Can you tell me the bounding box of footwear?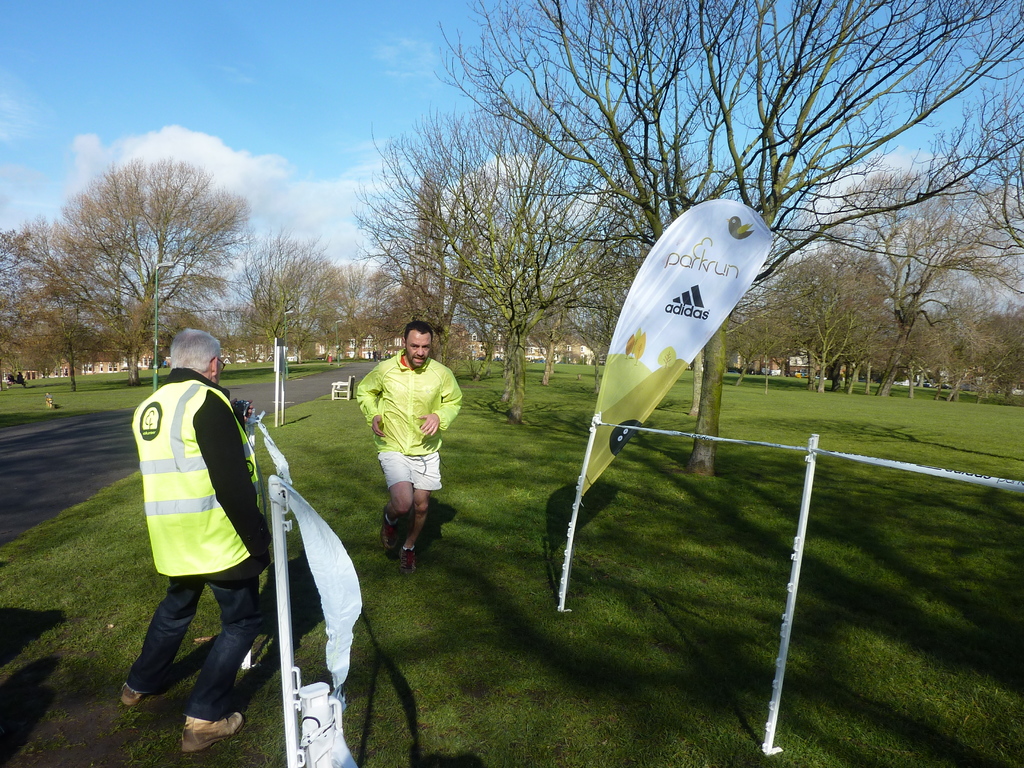
<box>177,710,243,754</box>.
